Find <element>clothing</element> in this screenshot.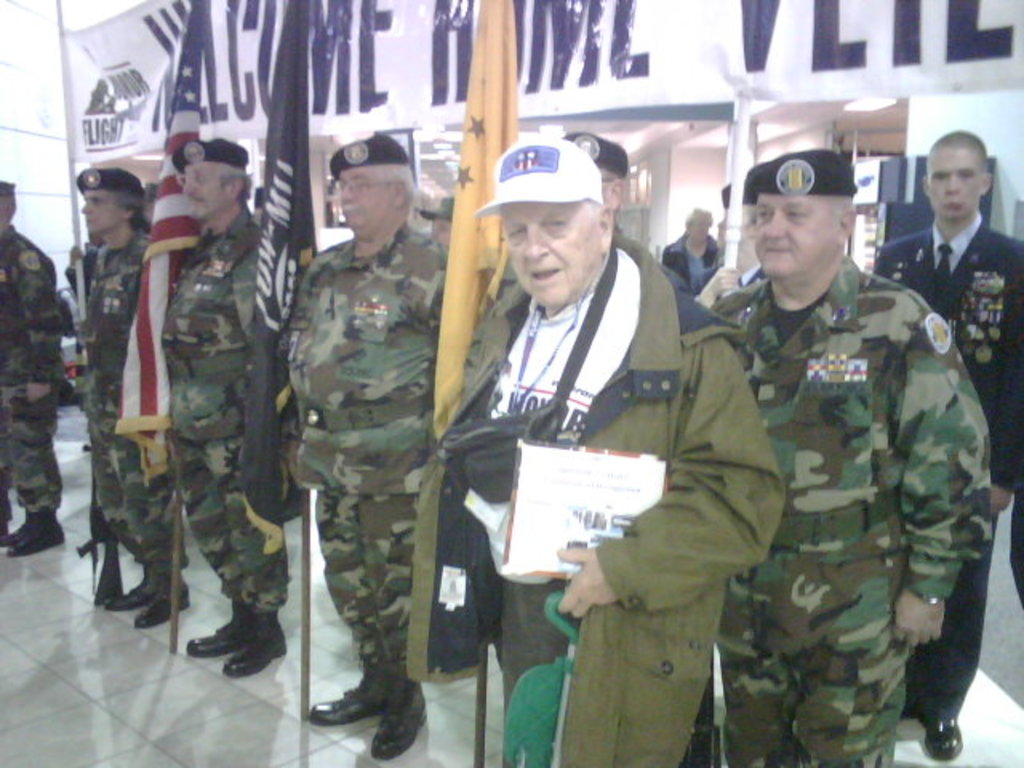
The bounding box for <element>clothing</element> is box=[158, 210, 288, 613].
